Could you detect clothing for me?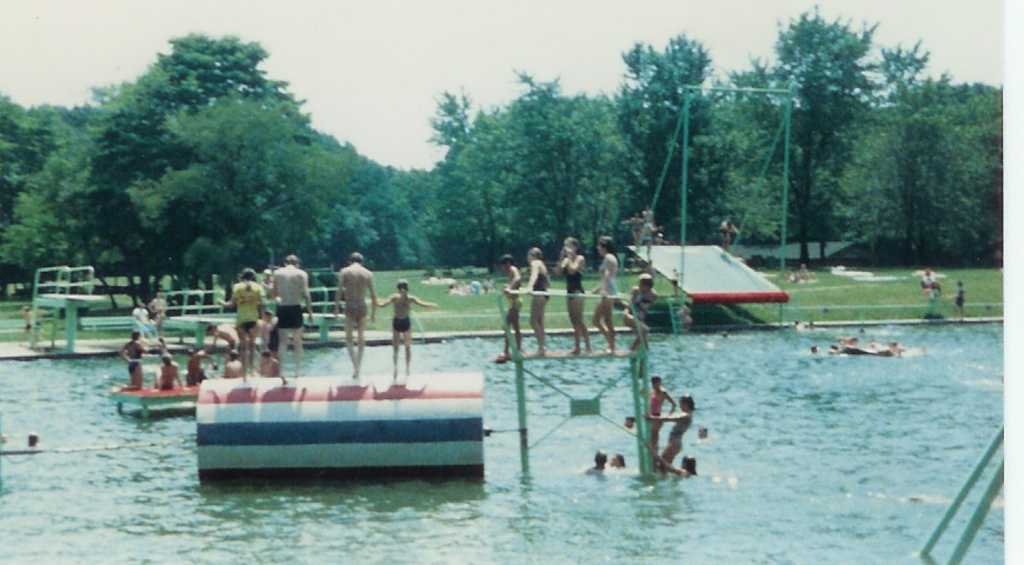
Detection result: (597, 258, 614, 297).
